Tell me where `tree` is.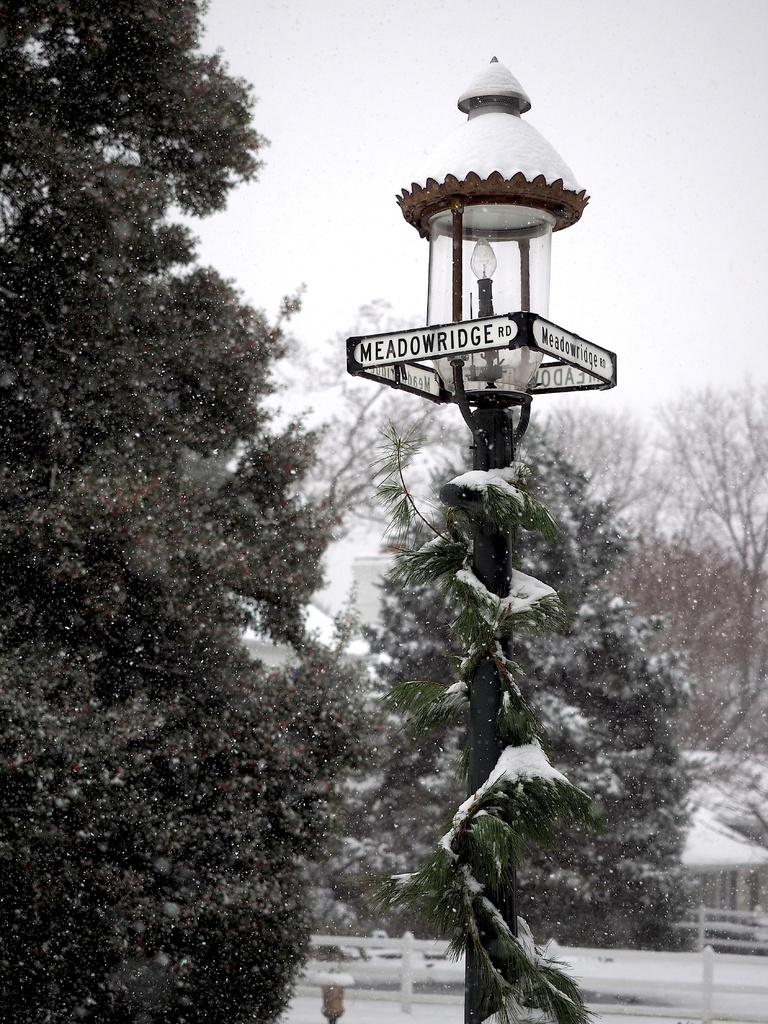
`tree` is at rect(10, 23, 400, 989).
